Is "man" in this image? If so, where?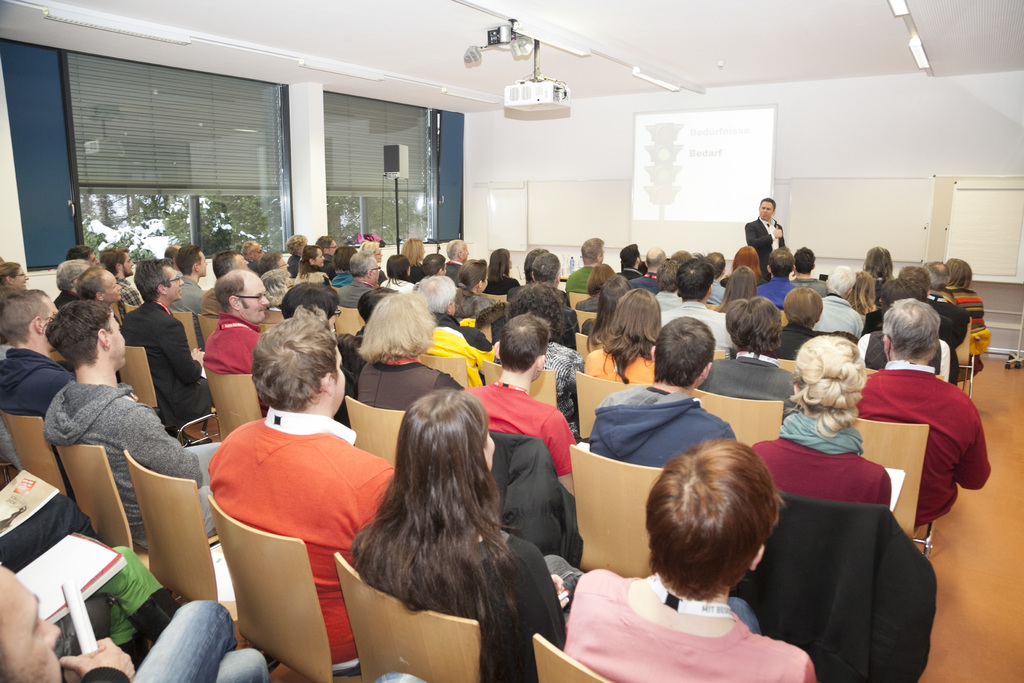
Yes, at detection(746, 193, 788, 276).
